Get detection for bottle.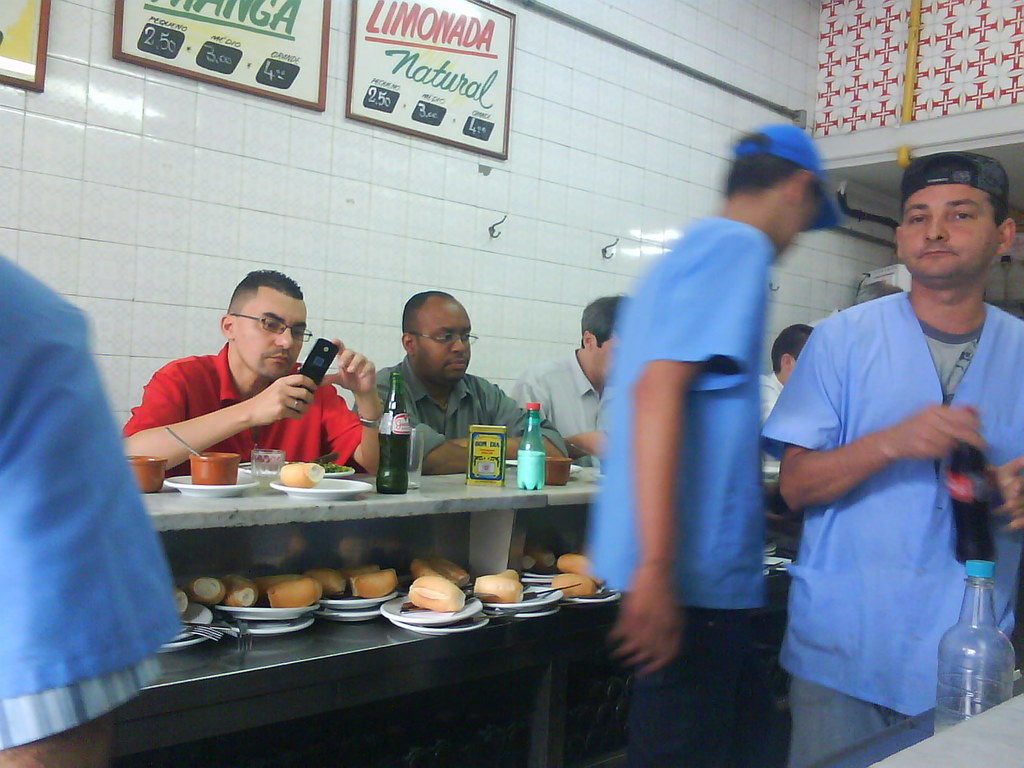
Detection: <bbox>372, 363, 405, 490</bbox>.
